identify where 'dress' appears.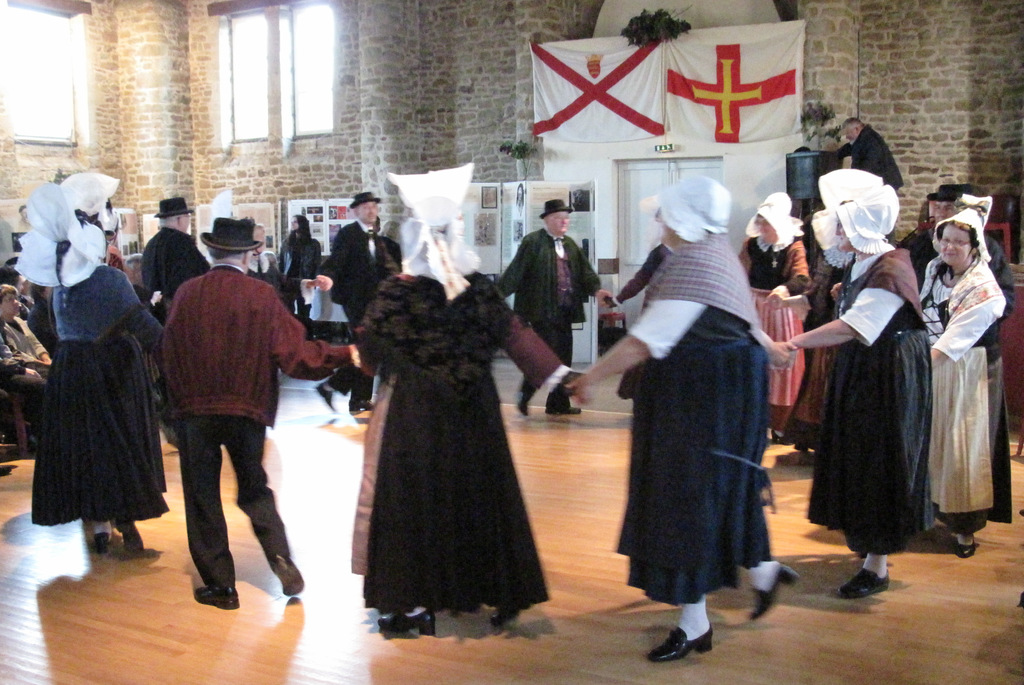
Appears at {"x1": 351, "y1": 375, "x2": 394, "y2": 573}.
